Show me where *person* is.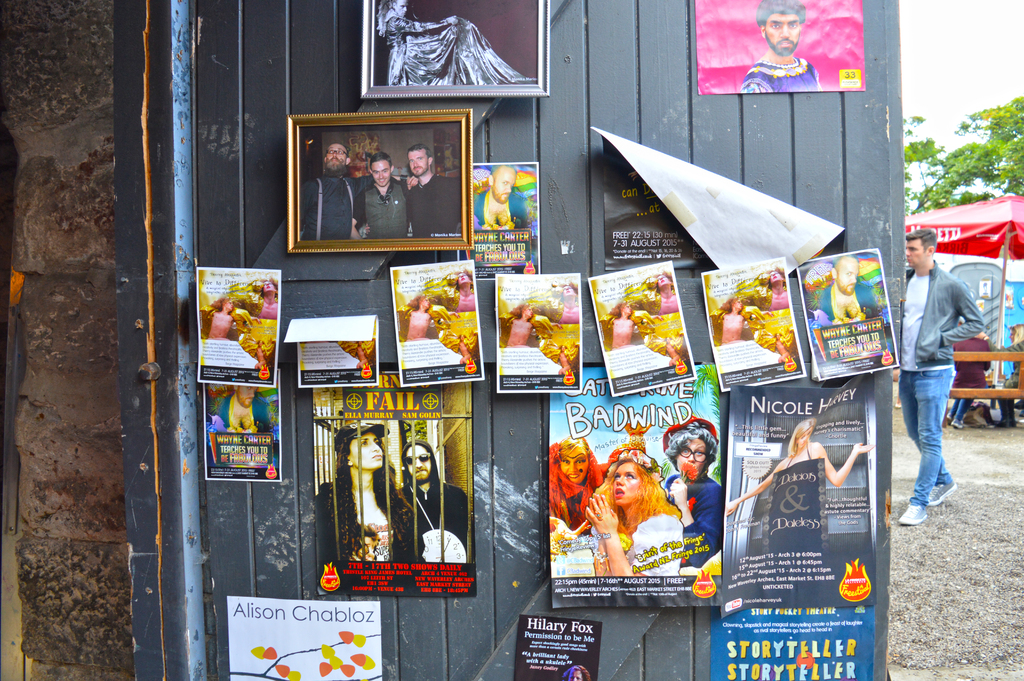
*person* is at <box>550,281,579,322</box>.
